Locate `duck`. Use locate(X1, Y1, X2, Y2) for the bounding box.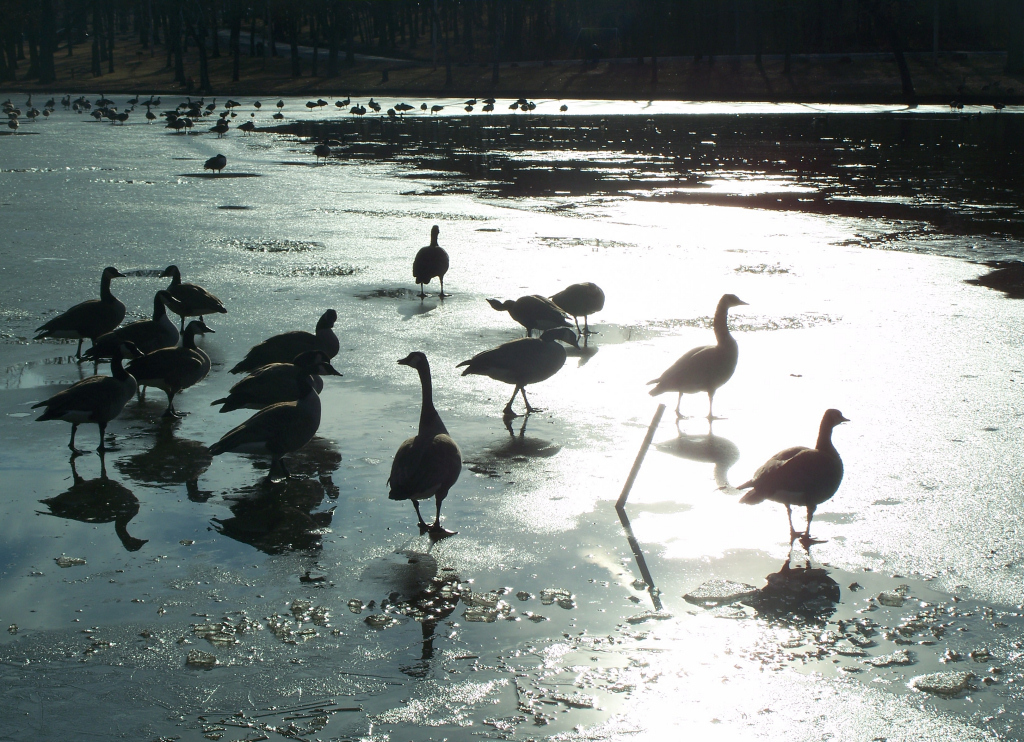
locate(313, 133, 331, 168).
